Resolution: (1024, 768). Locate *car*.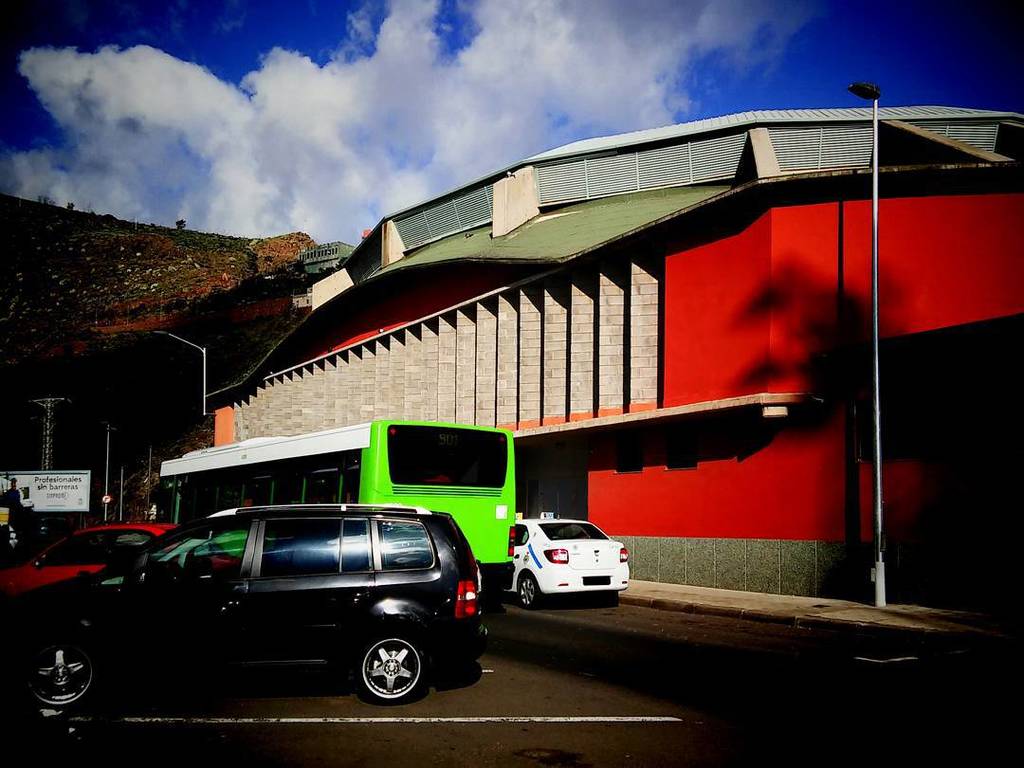
(x1=513, y1=491, x2=631, y2=609).
